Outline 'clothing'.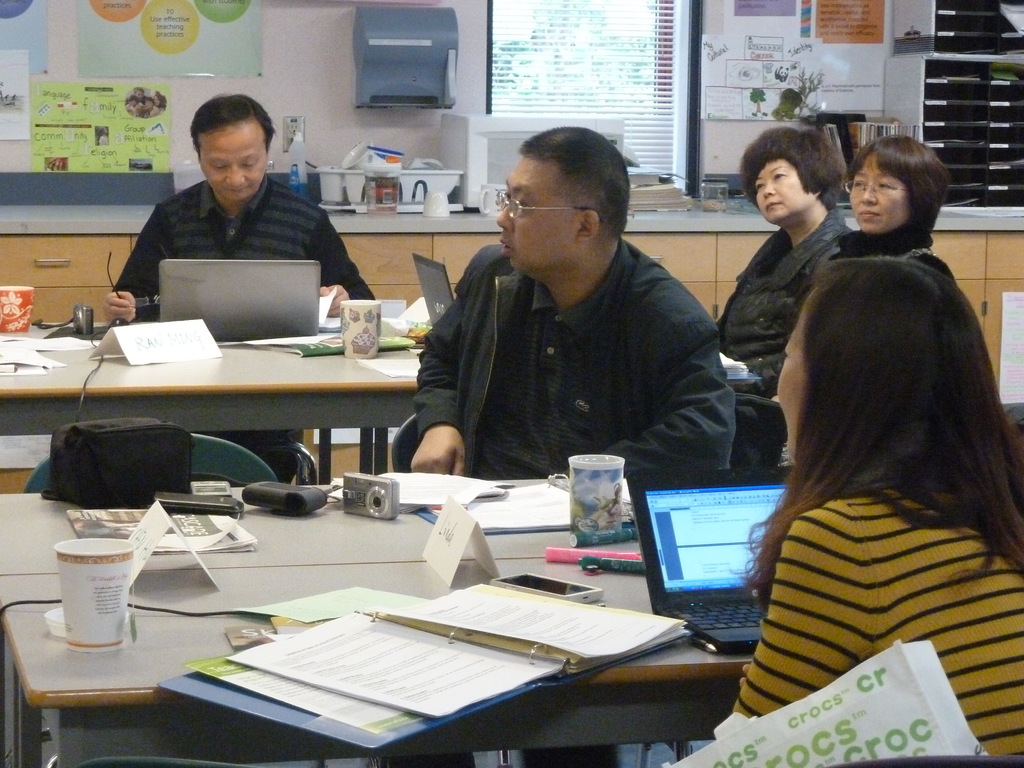
Outline: {"left": 826, "top": 230, "right": 953, "bottom": 279}.
